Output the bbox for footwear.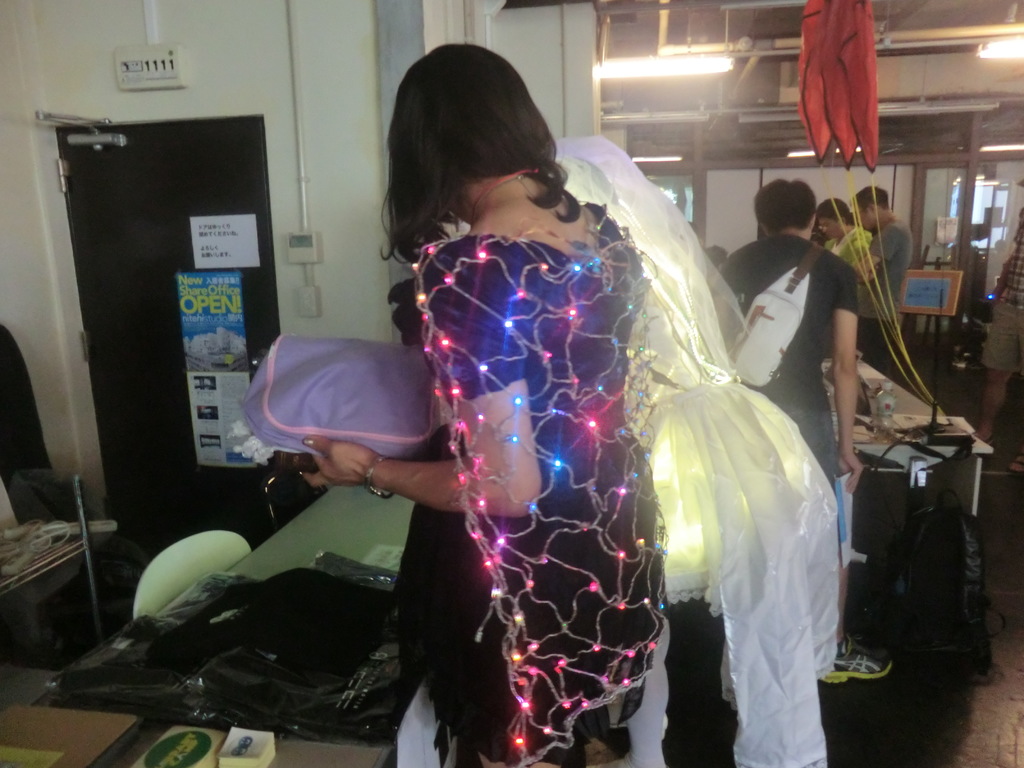
585, 753, 670, 767.
